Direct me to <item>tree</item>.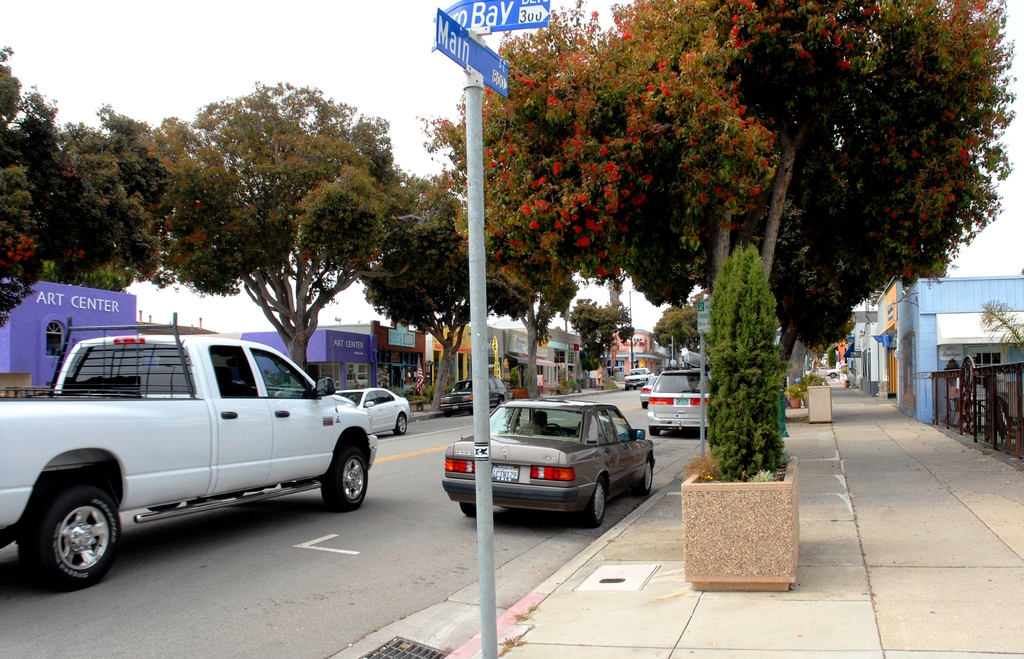
Direction: bbox(570, 303, 637, 366).
